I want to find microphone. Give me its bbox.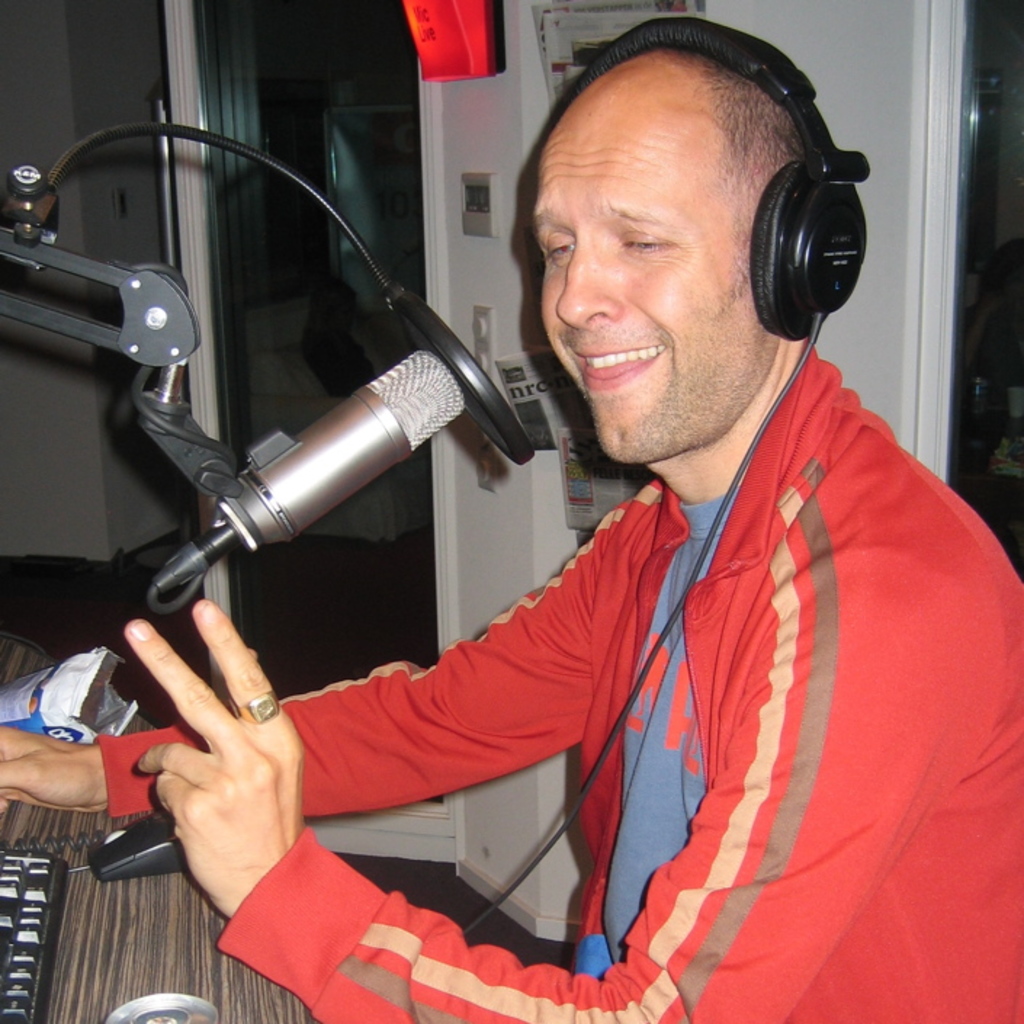
[left=399, top=296, right=539, bottom=468].
